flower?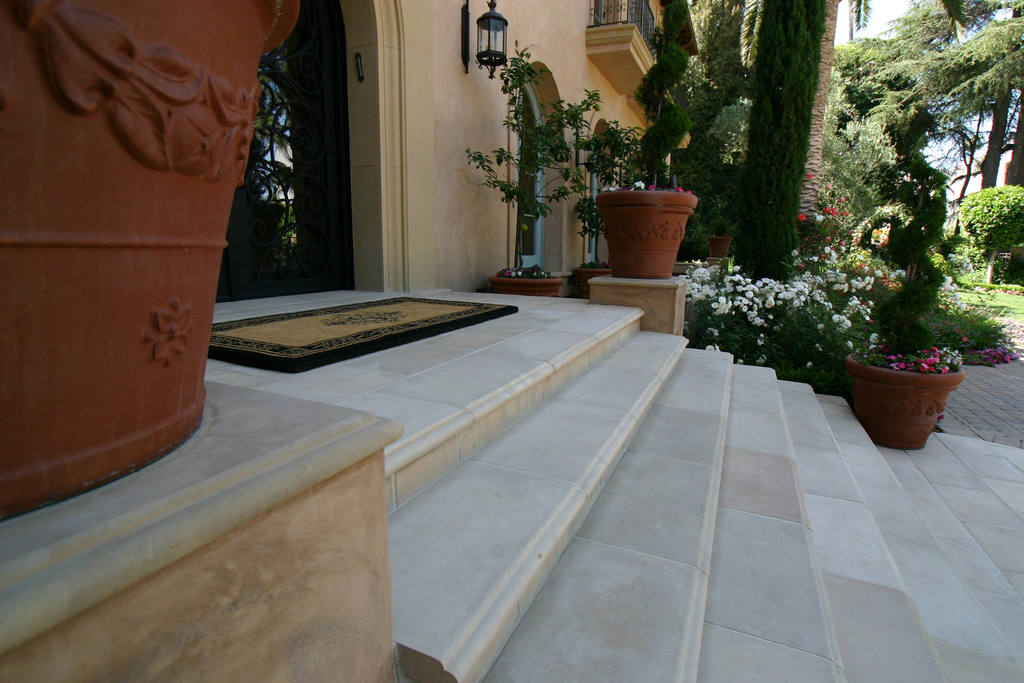
(807, 169, 811, 184)
